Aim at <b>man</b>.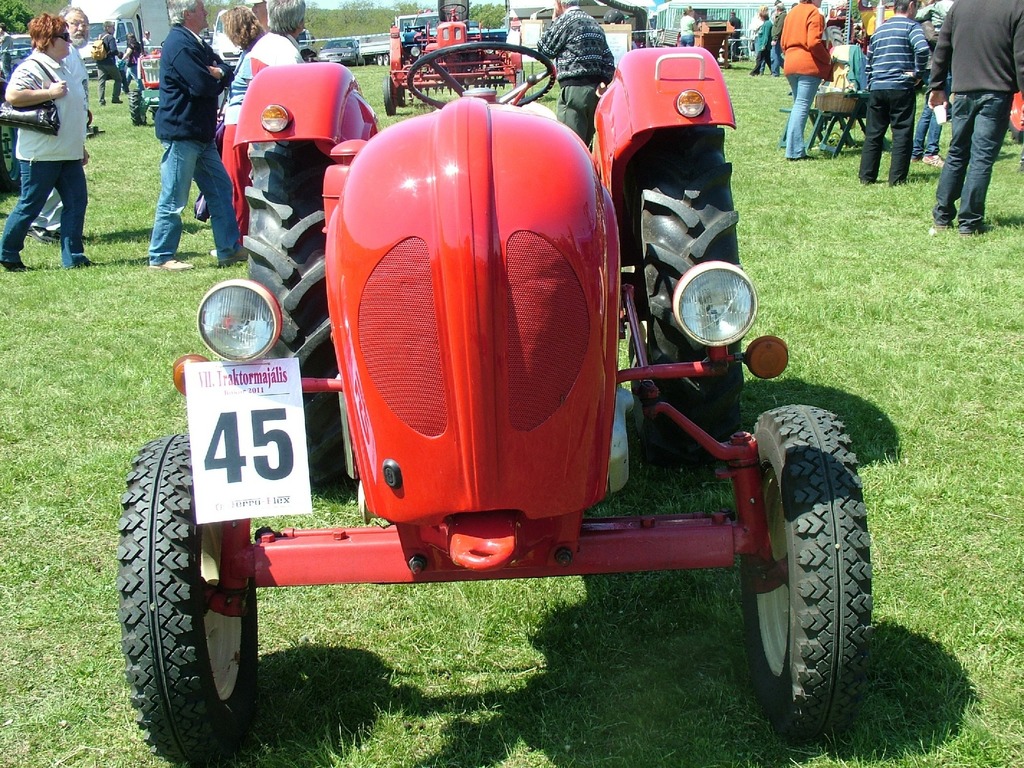
Aimed at Rect(535, 0, 618, 153).
